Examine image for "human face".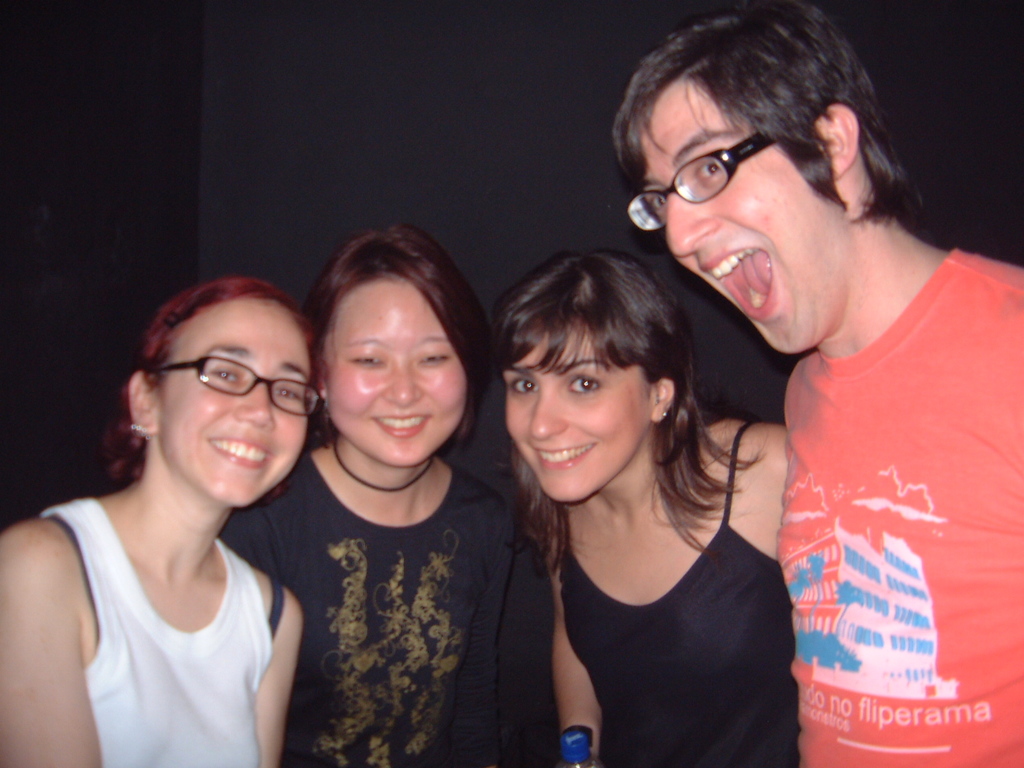
Examination result: box=[635, 82, 838, 352].
